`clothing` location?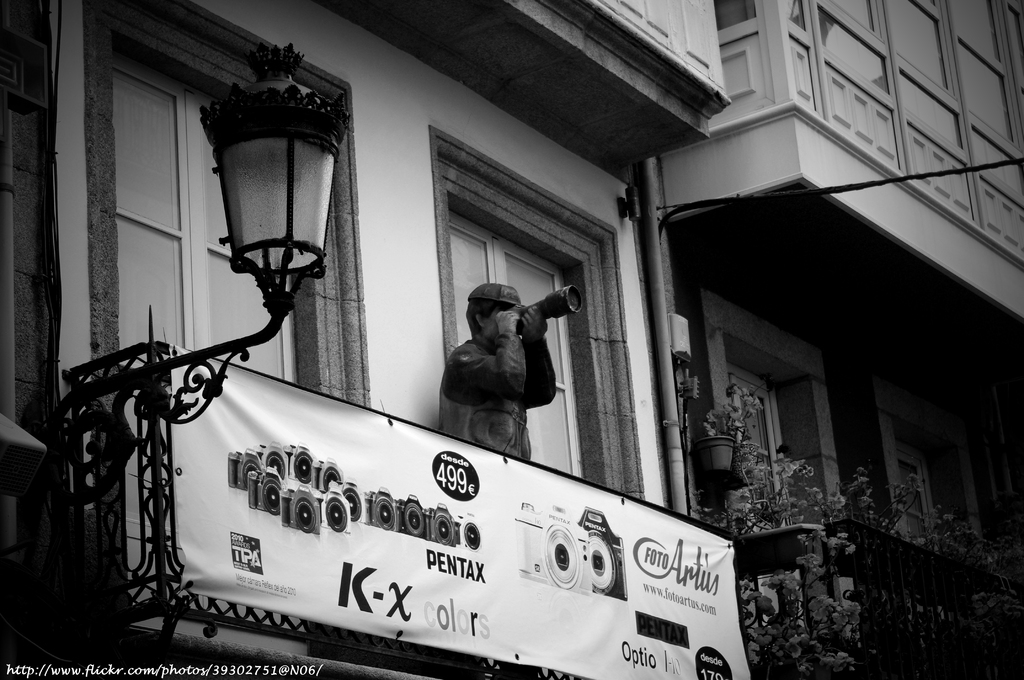
Rect(440, 327, 561, 455)
